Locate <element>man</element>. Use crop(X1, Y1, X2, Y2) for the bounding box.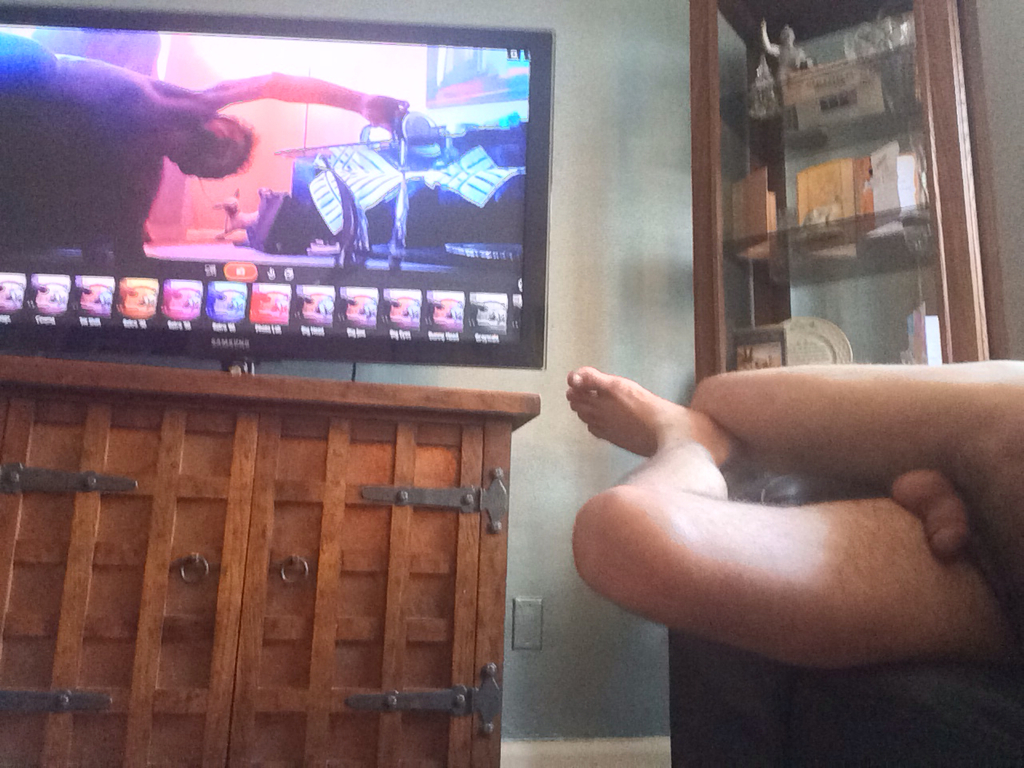
crop(564, 356, 1023, 682).
